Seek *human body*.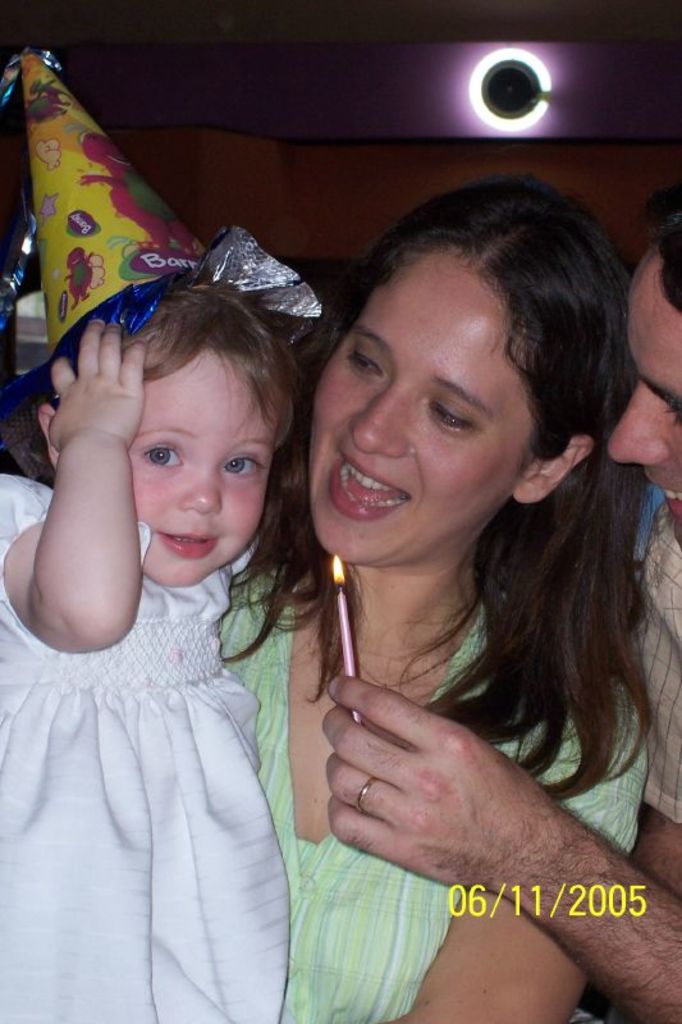
crop(326, 508, 681, 1023).
